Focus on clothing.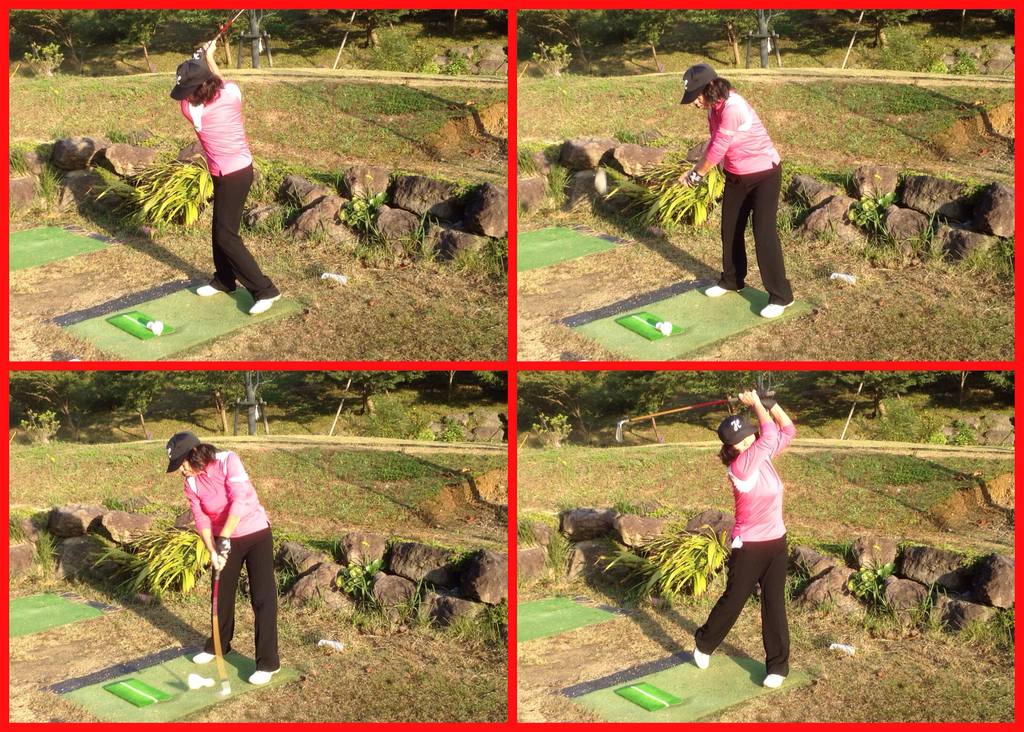
Focused at pyautogui.locateOnScreen(703, 83, 783, 175).
